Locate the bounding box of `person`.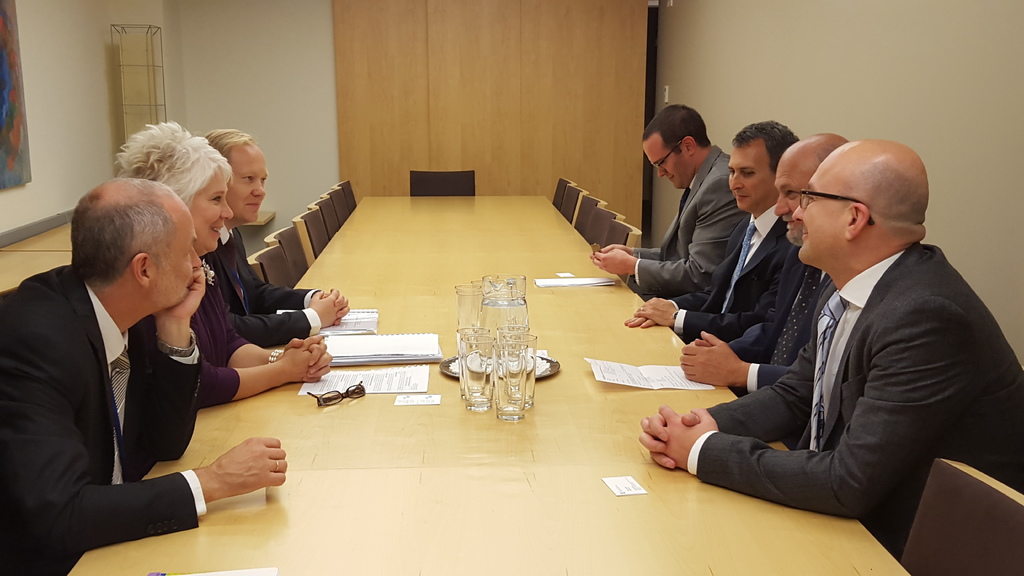
Bounding box: Rect(594, 112, 746, 293).
